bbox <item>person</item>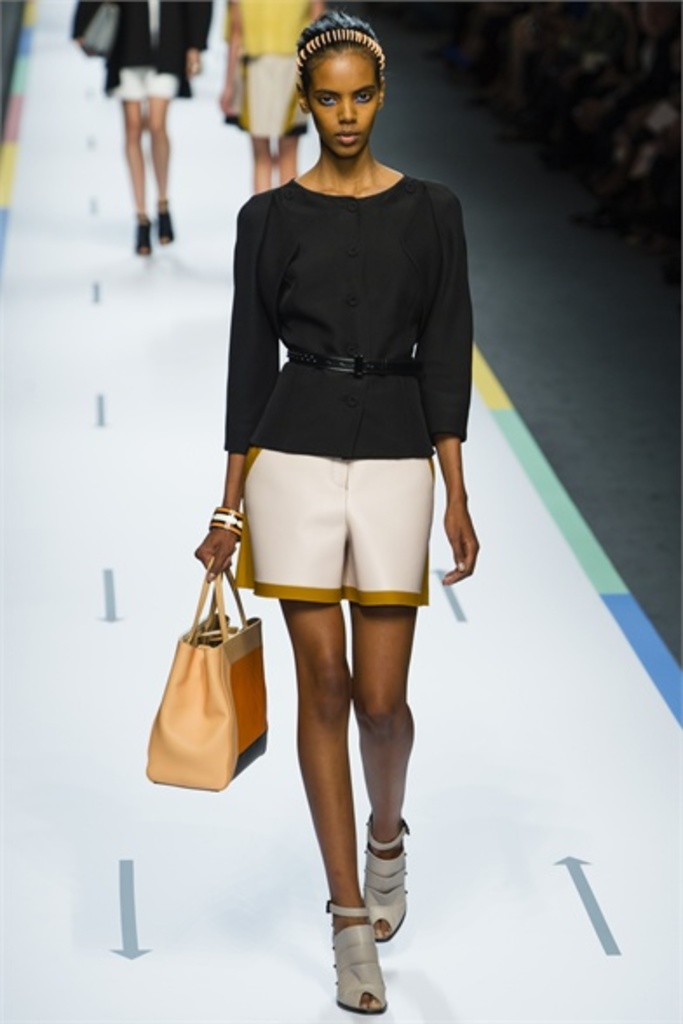
crop(213, 0, 336, 200)
